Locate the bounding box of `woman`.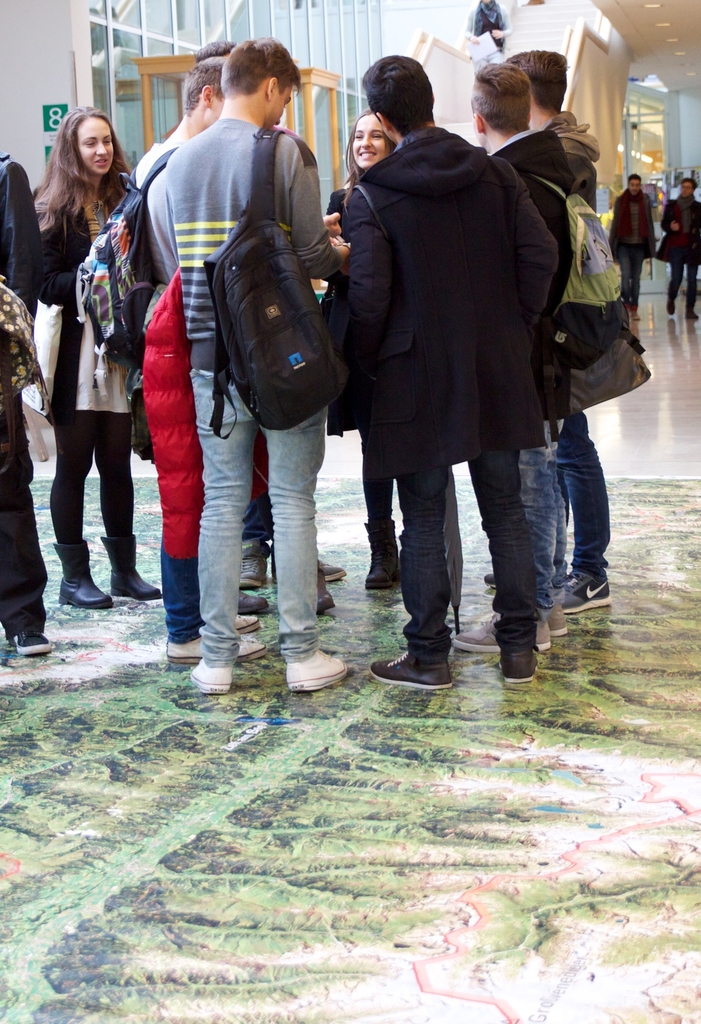
Bounding box: 33:108:161:604.
